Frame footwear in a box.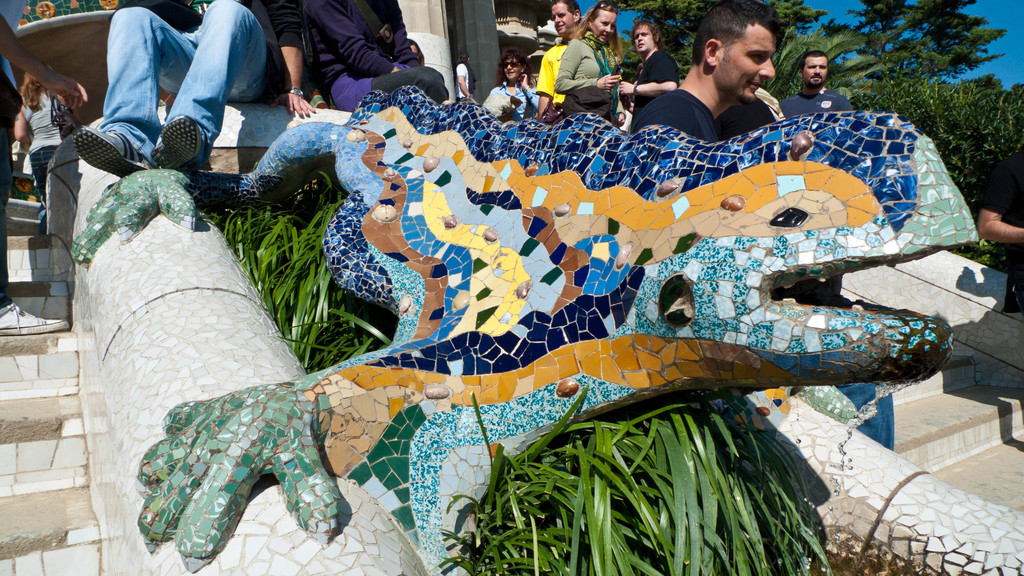
box=[151, 115, 200, 172].
